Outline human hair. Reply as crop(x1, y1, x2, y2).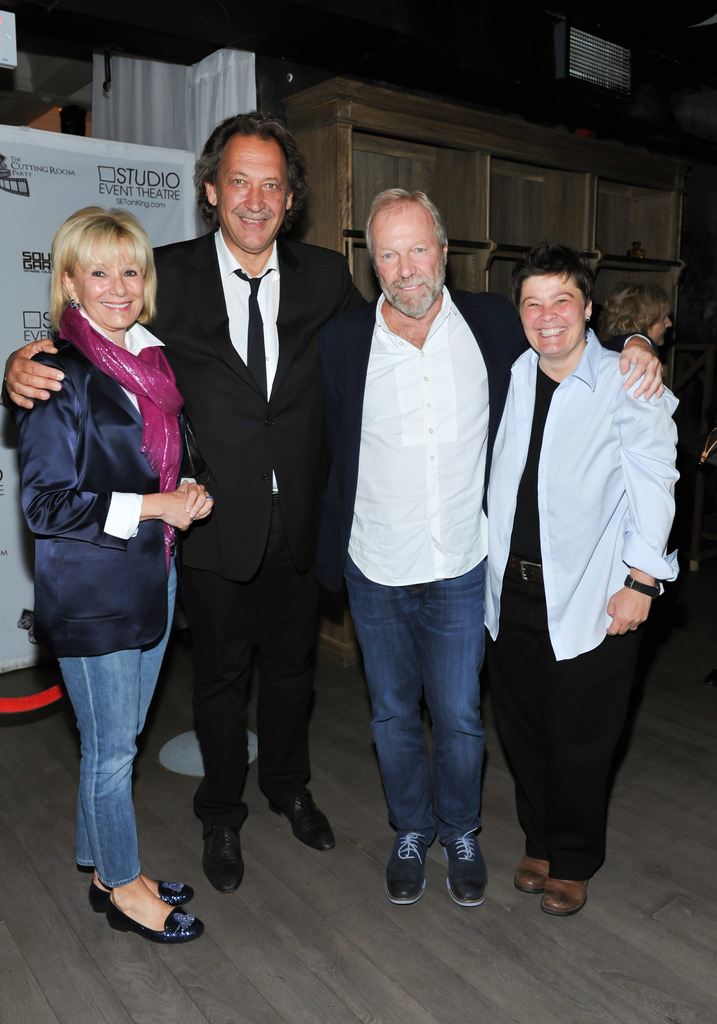
crop(368, 186, 449, 261).
